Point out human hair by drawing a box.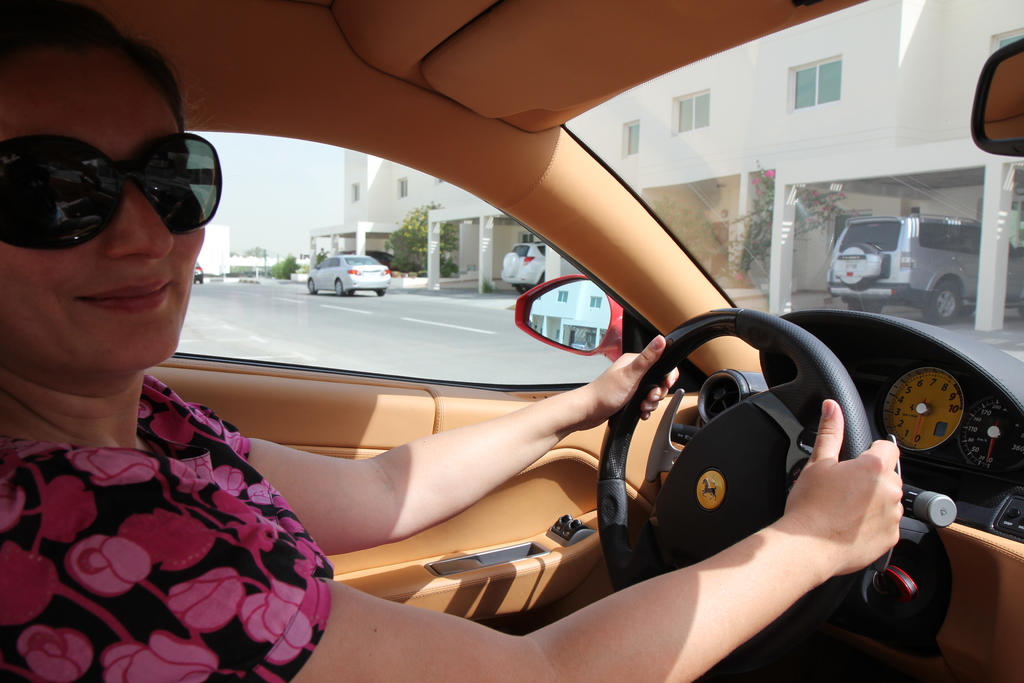
0, 0, 195, 143.
